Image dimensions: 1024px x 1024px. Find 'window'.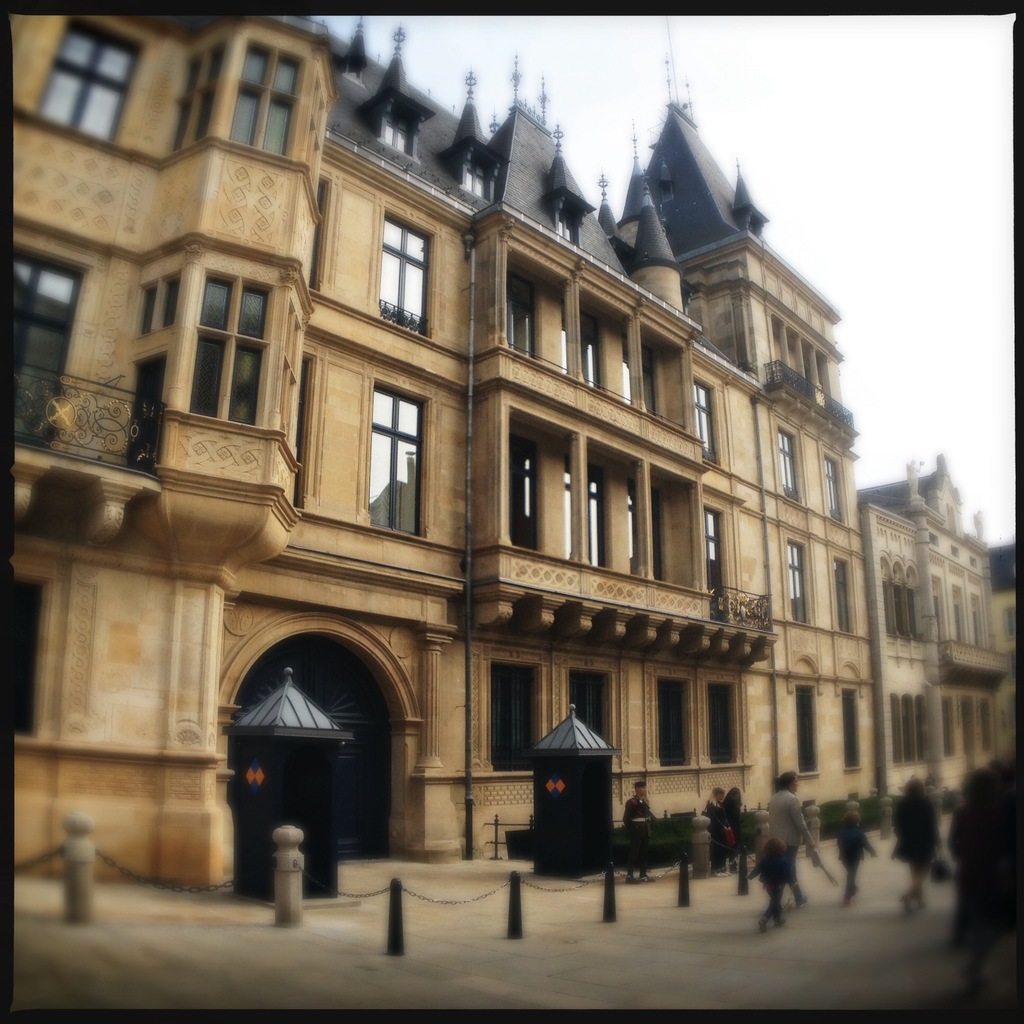
x1=710, y1=685, x2=743, y2=767.
